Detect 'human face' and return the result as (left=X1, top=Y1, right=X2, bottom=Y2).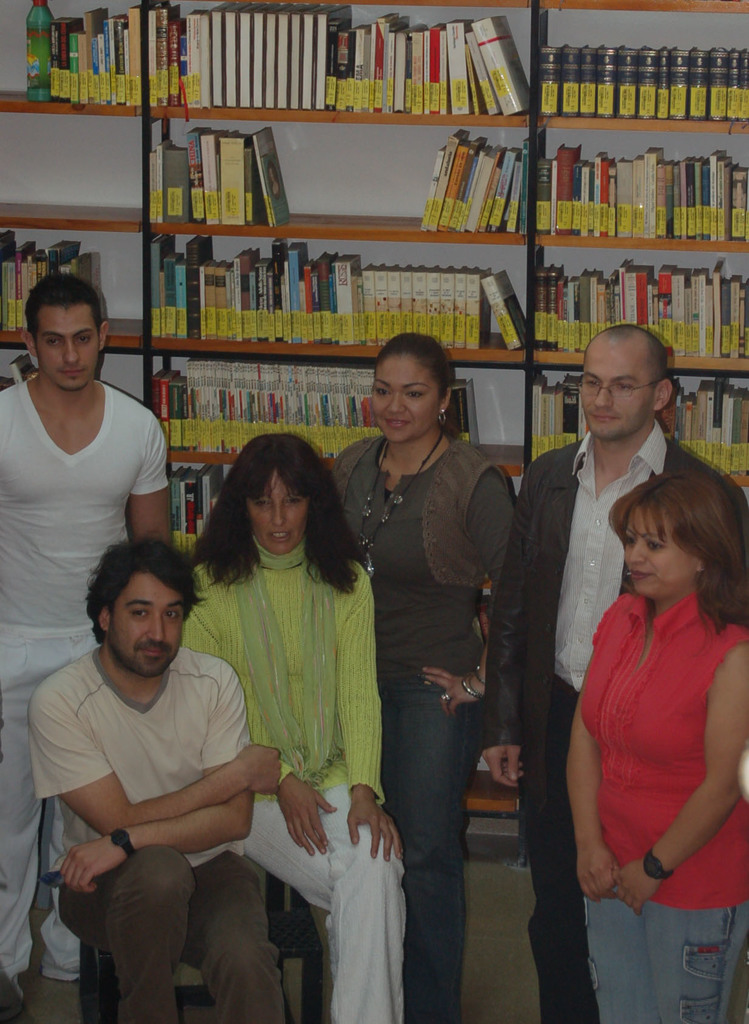
(left=369, top=362, right=441, bottom=435).
